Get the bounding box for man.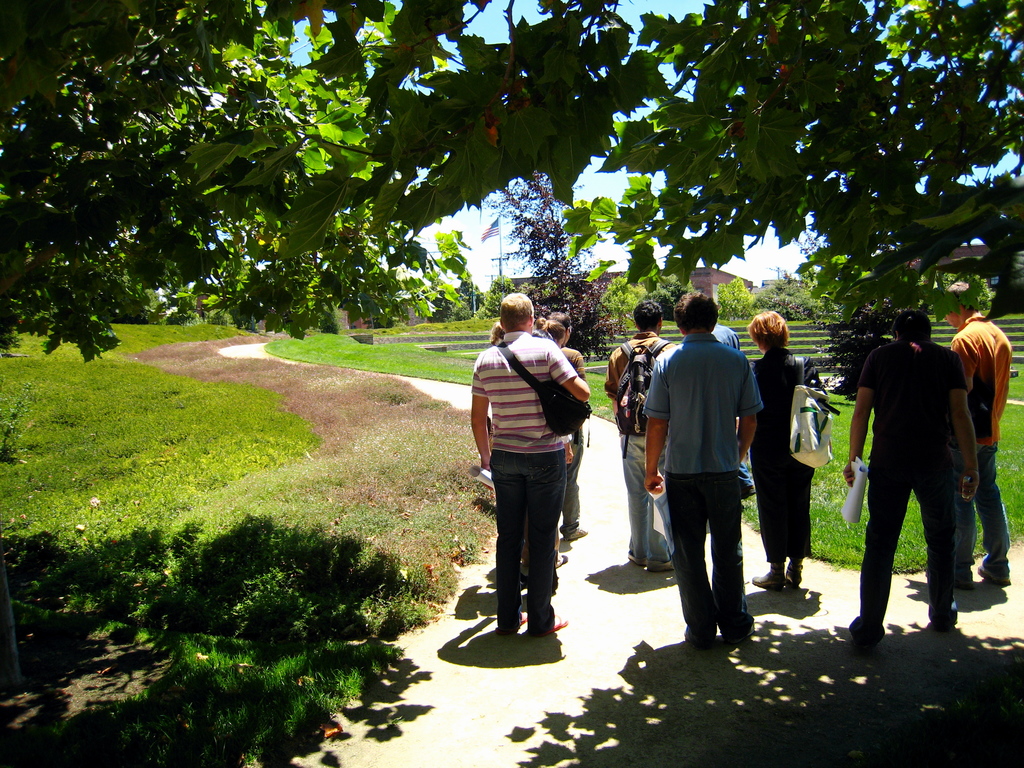
BBox(467, 287, 589, 632).
